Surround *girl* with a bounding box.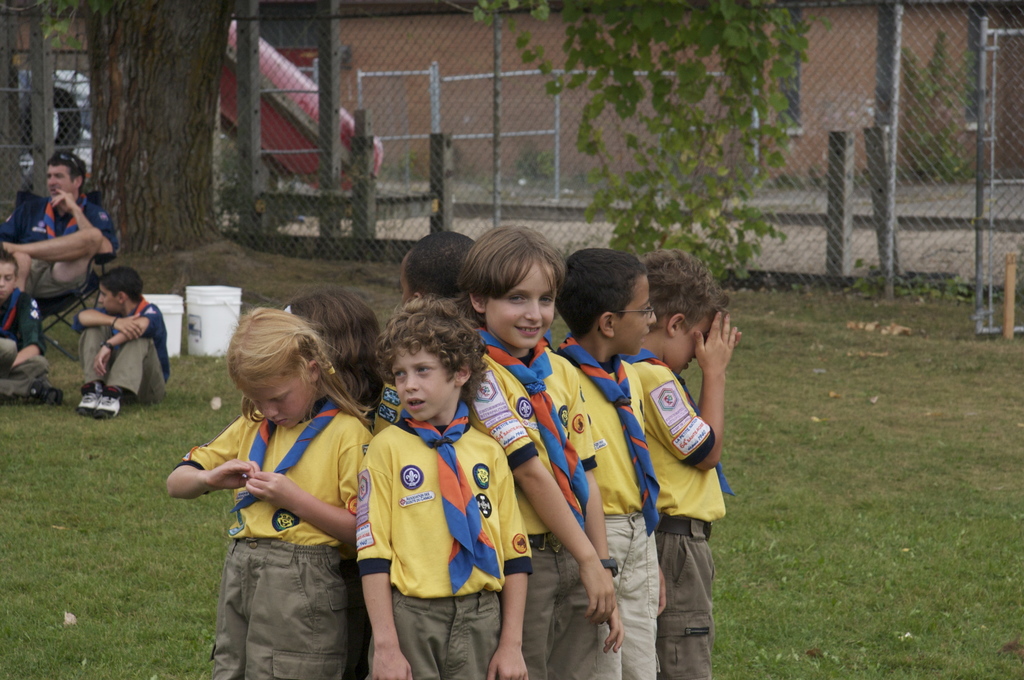
{"x1": 284, "y1": 270, "x2": 399, "y2": 498}.
